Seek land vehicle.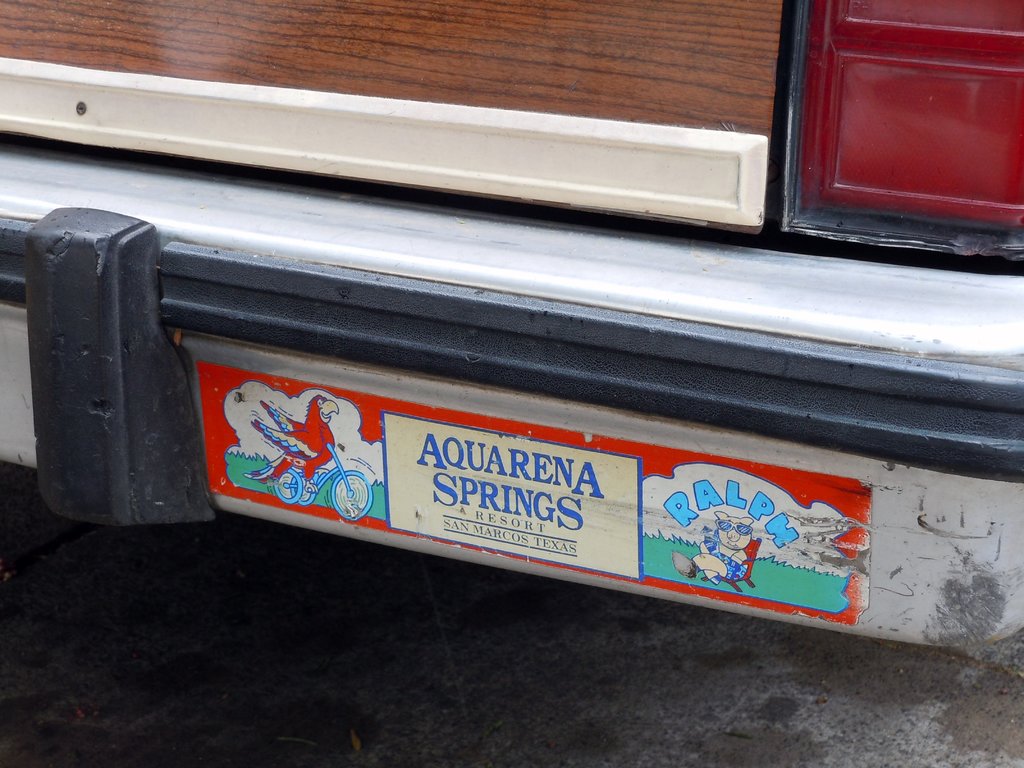
(0, 0, 1023, 673).
